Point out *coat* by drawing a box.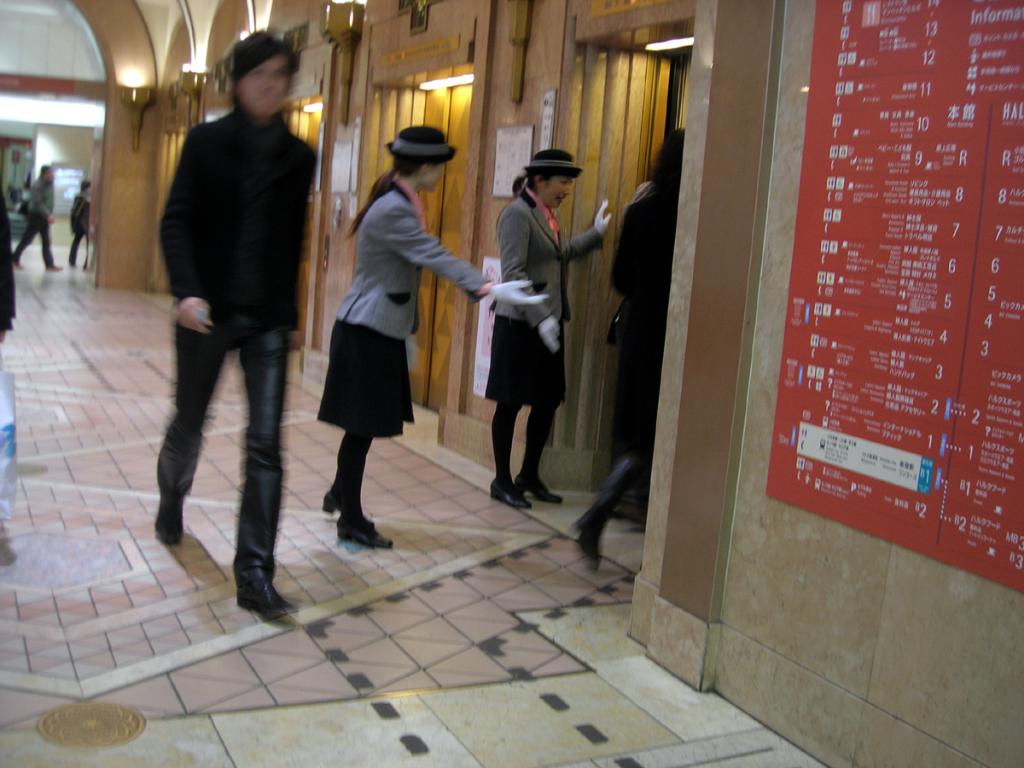
<region>600, 185, 669, 464</region>.
